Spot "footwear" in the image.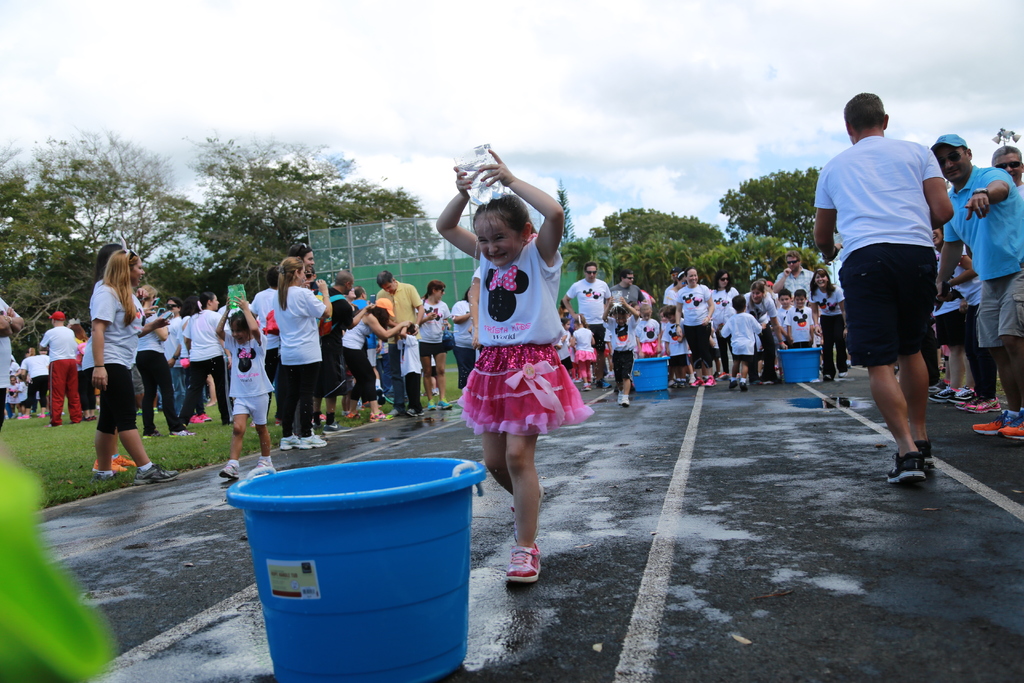
"footwear" found at locate(371, 407, 400, 422).
